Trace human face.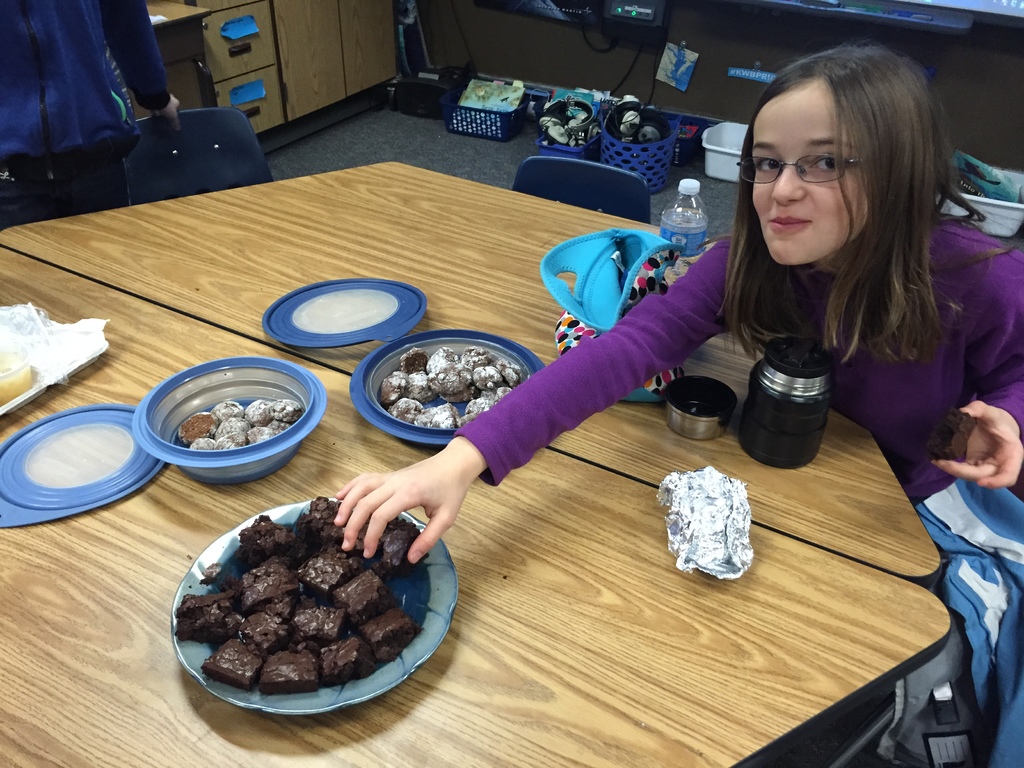
Traced to x1=750 y1=83 x2=868 y2=263.
